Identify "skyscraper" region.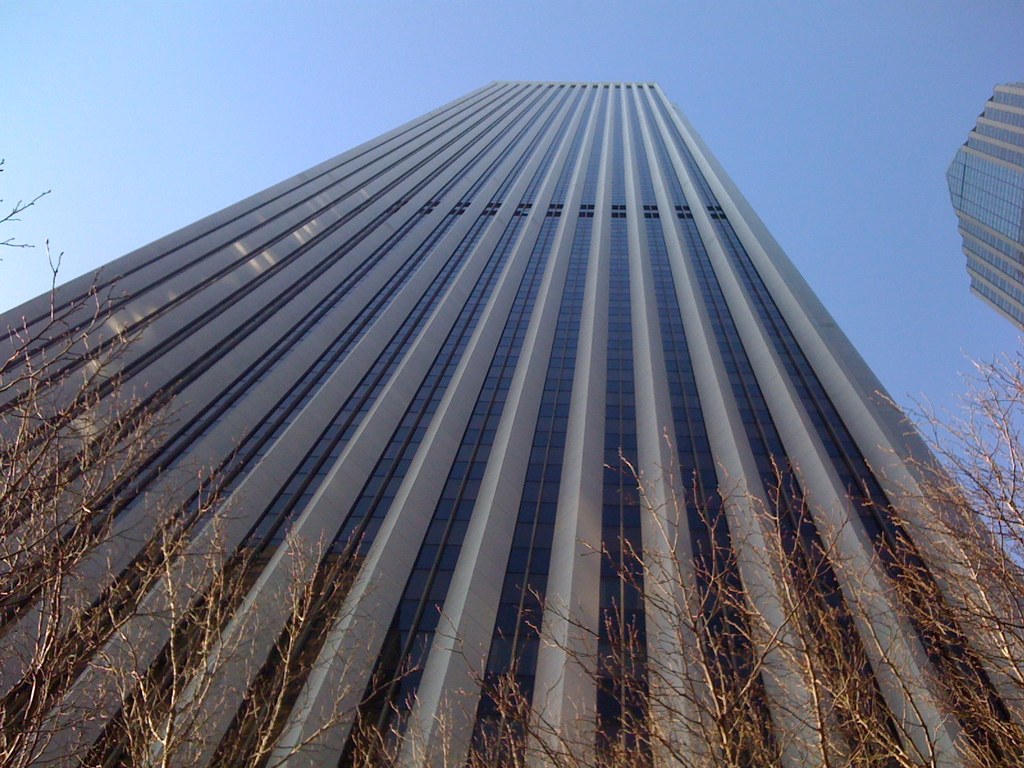
Region: {"x1": 0, "y1": 77, "x2": 1023, "y2": 767}.
